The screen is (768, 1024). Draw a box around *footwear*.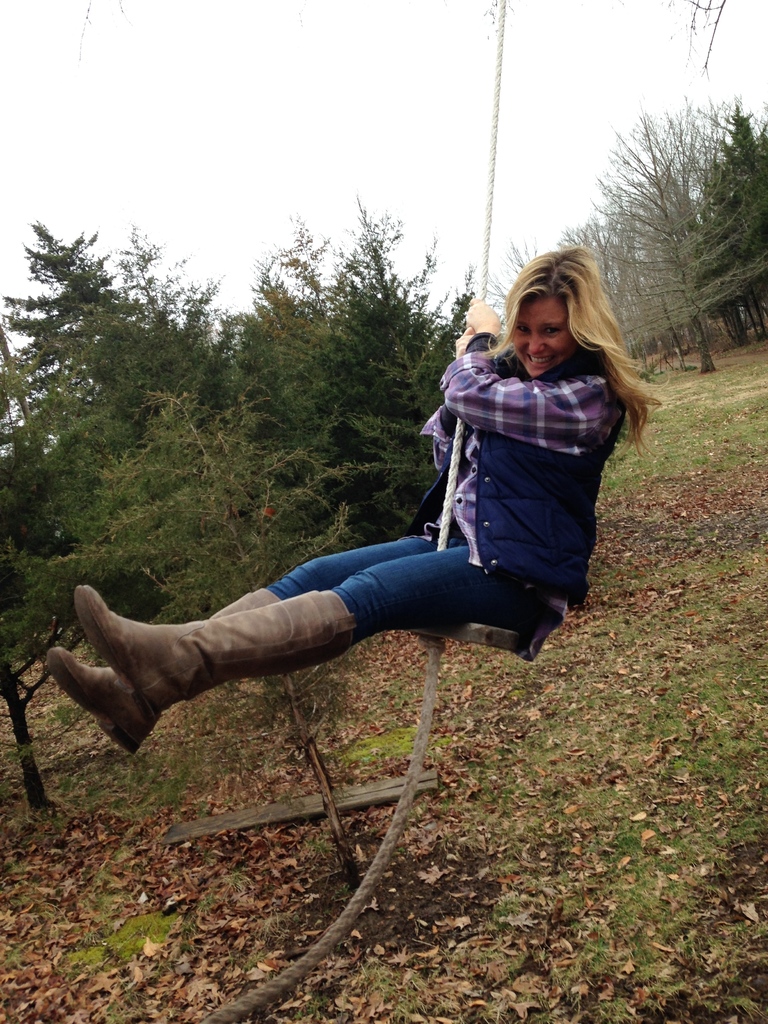
<region>74, 582, 356, 724</region>.
